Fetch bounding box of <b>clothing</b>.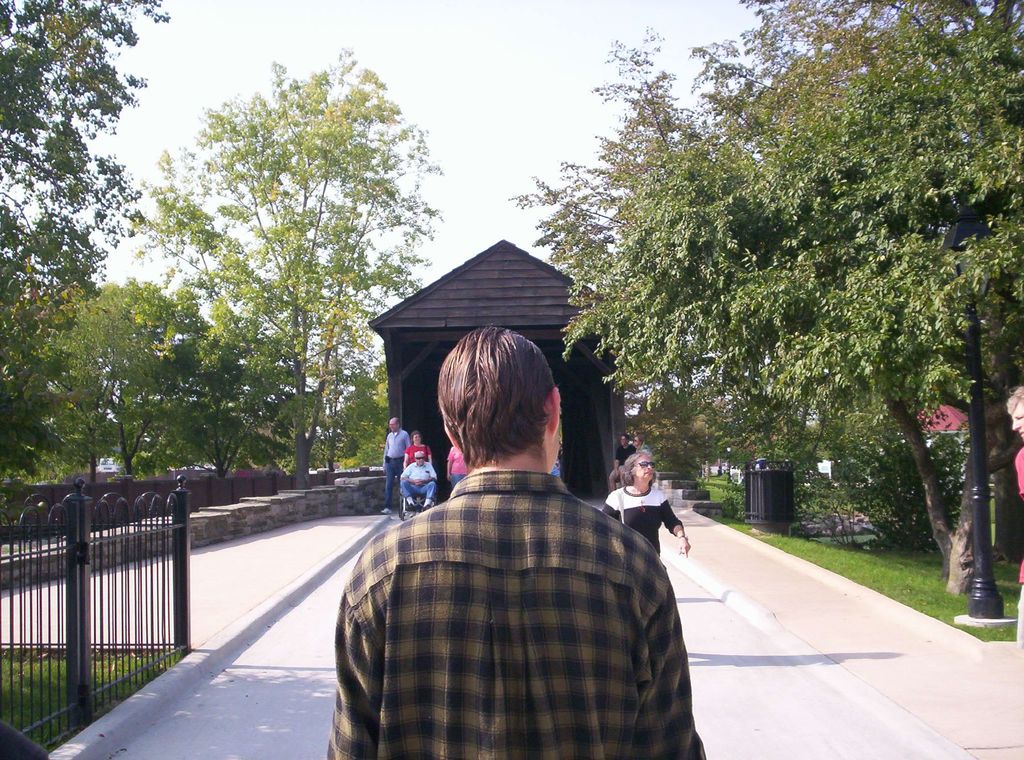
Bbox: [404,481,433,503].
